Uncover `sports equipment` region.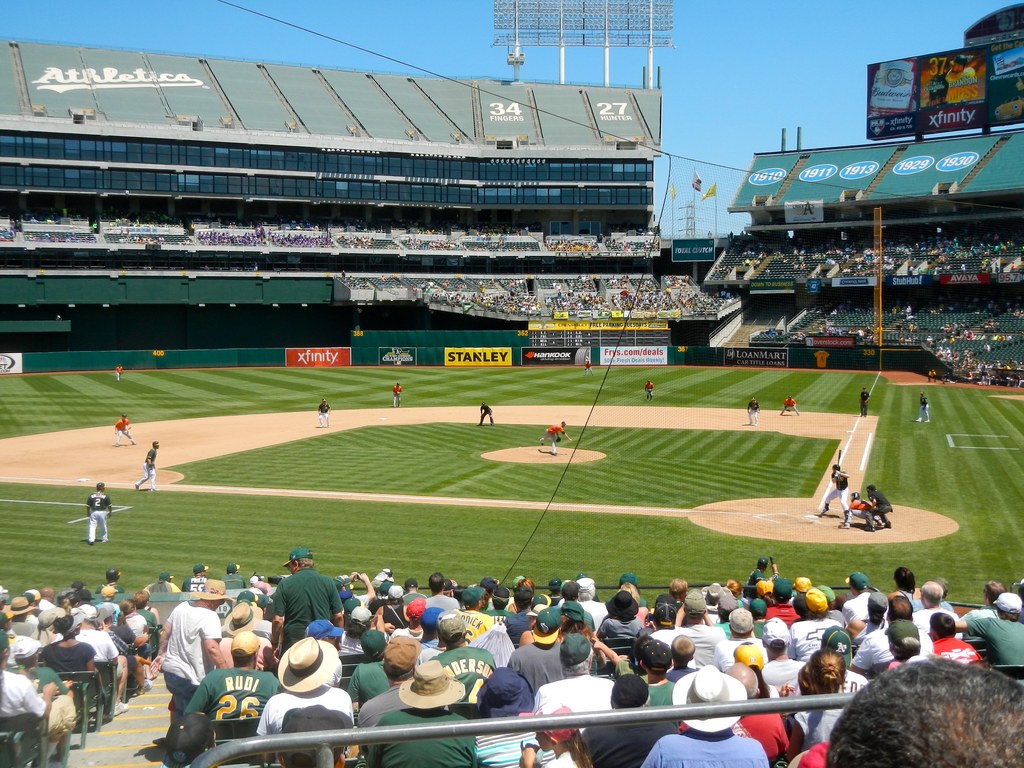
Uncovered: x1=832 y1=447 x2=842 y2=480.
